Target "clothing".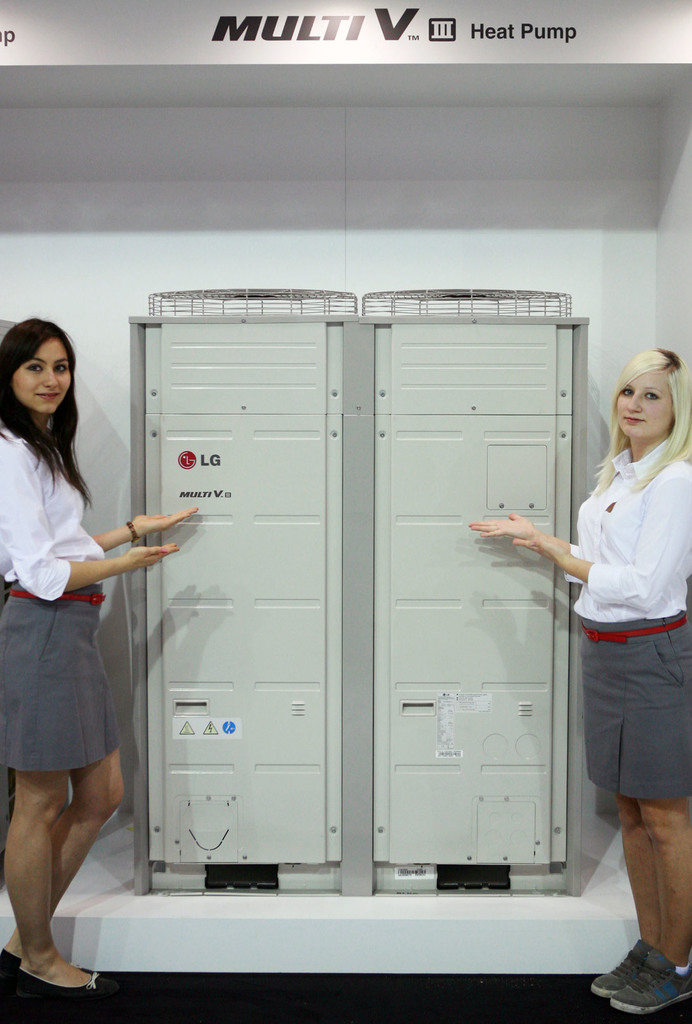
Target region: {"left": 0, "top": 416, "right": 126, "bottom": 780}.
